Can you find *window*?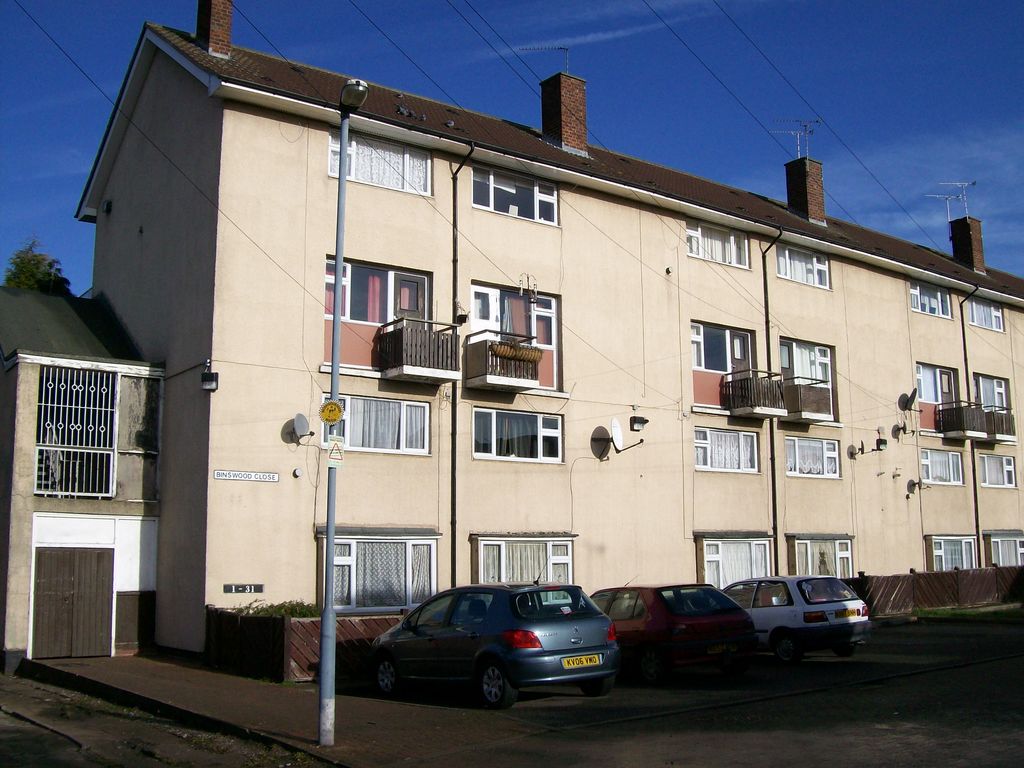
Yes, bounding box: select_region(979, 452, 1020, 486).
